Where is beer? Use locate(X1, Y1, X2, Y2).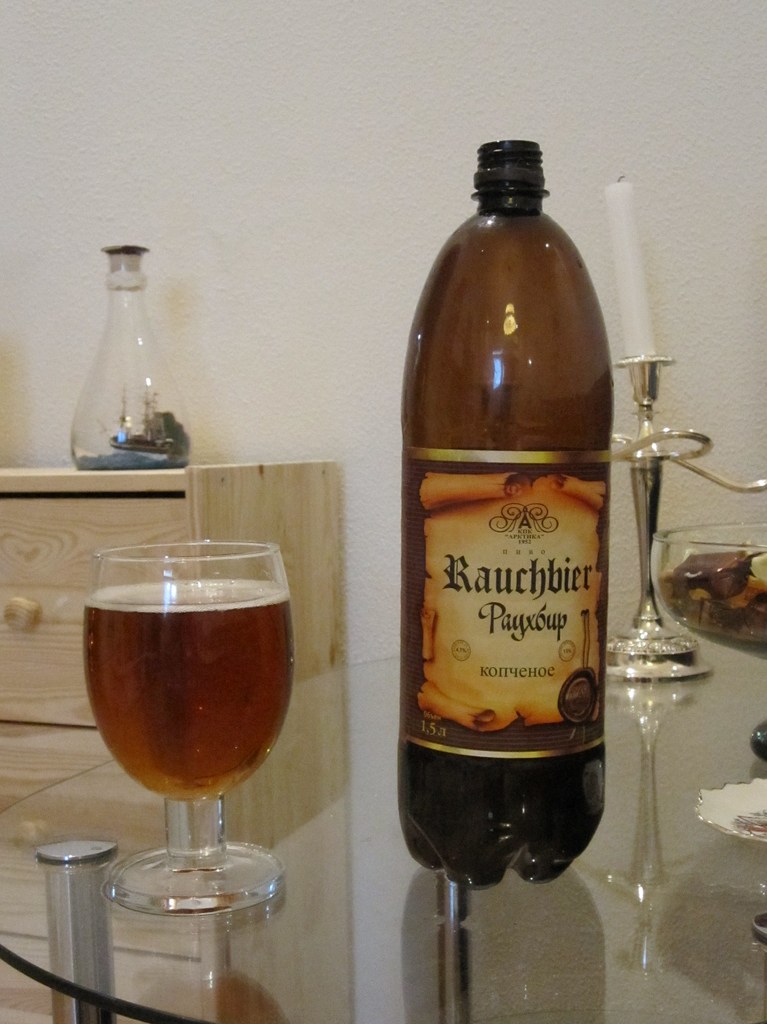
locate(77, 575, 297, 794).
